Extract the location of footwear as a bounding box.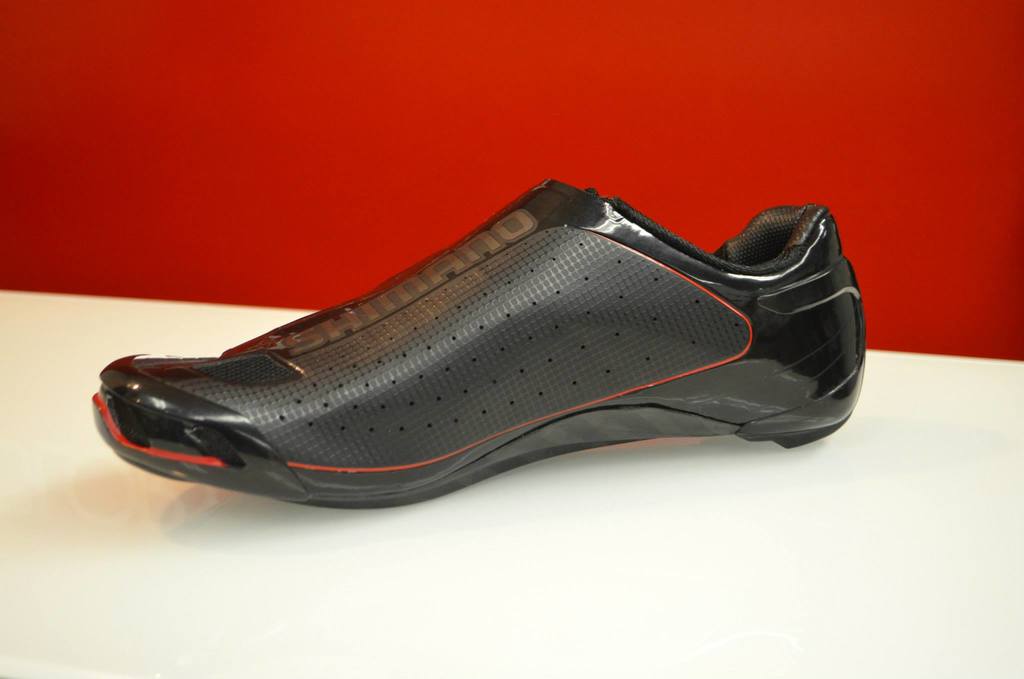
rect(90, 177, 872, 512).
